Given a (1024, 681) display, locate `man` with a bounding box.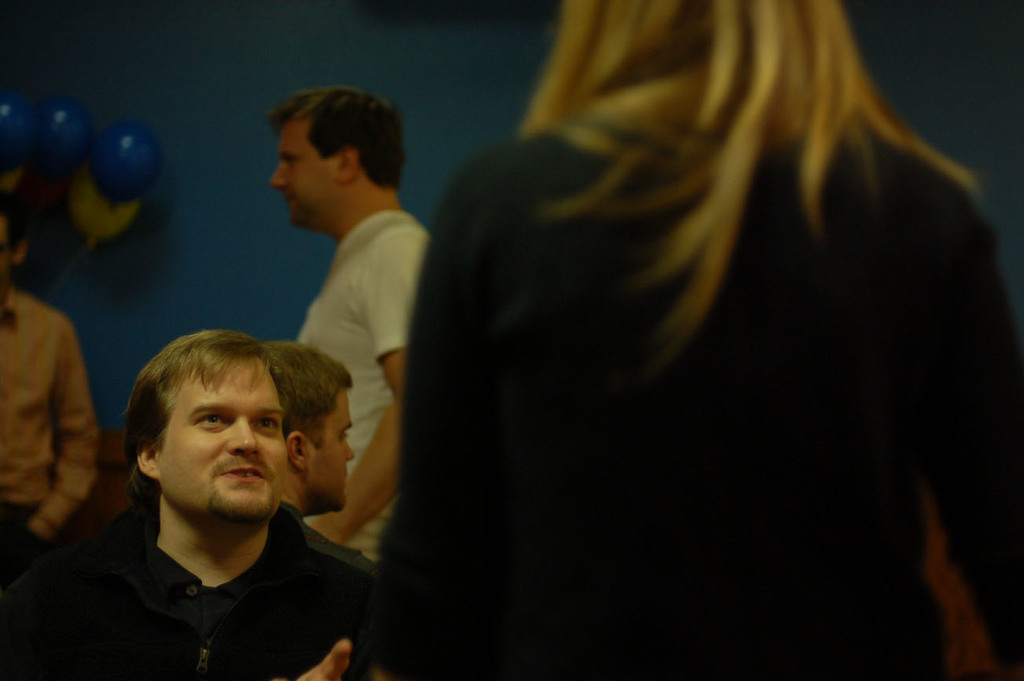
Located: x1=5 y1=331 x2=385 y2=680.
